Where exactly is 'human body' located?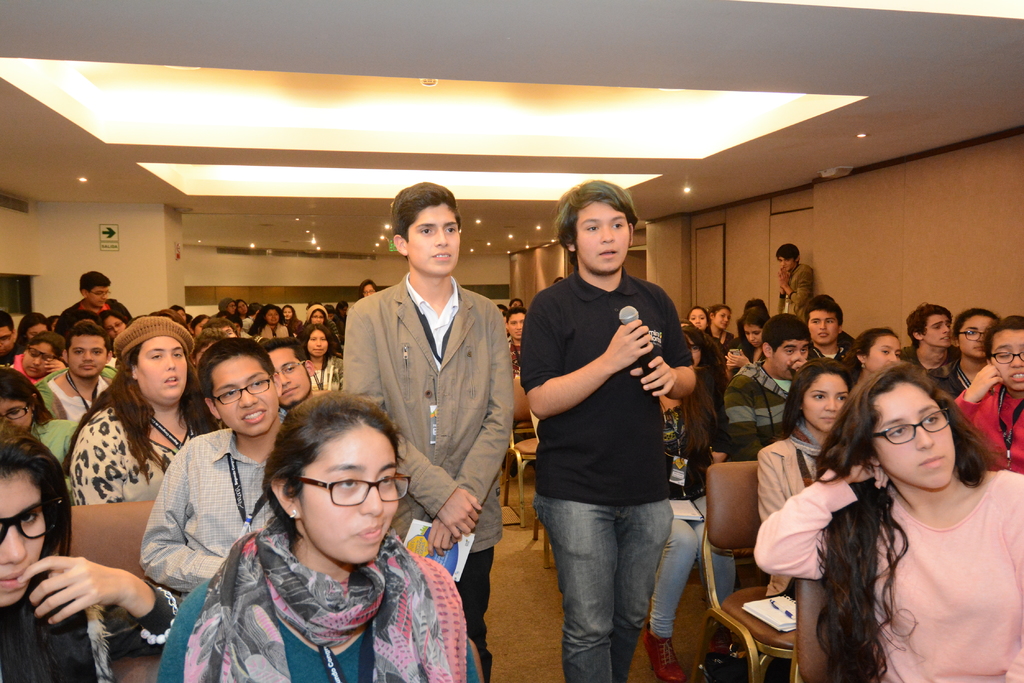
Its bounding box is <region>335, 191, 524, 682</region>.
